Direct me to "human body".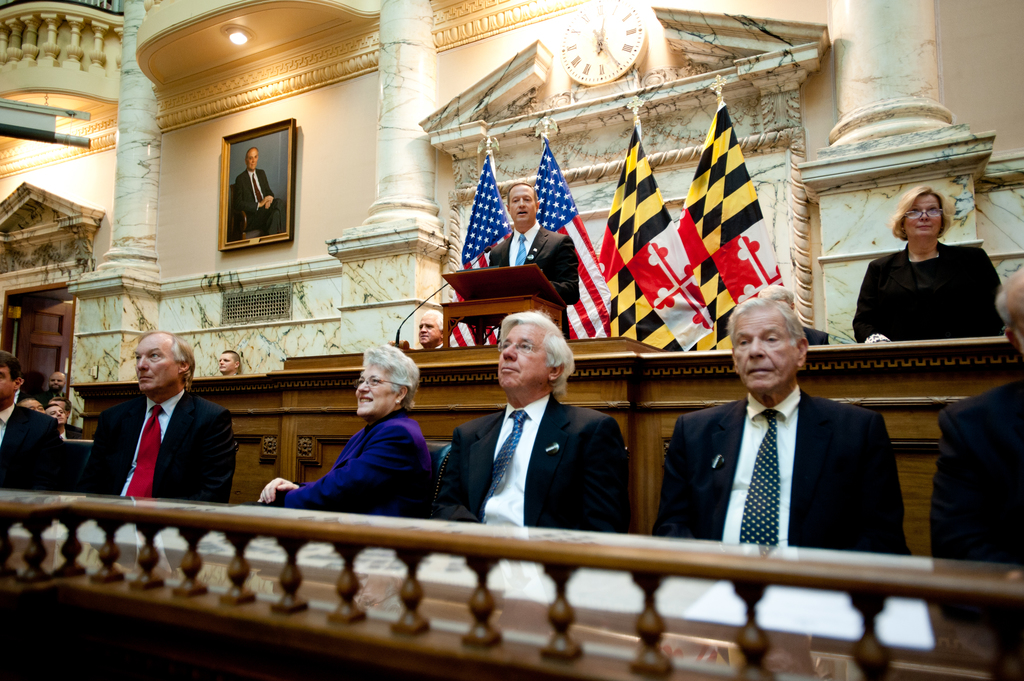
Direction: bbox(932, 269, 1023, 561).
